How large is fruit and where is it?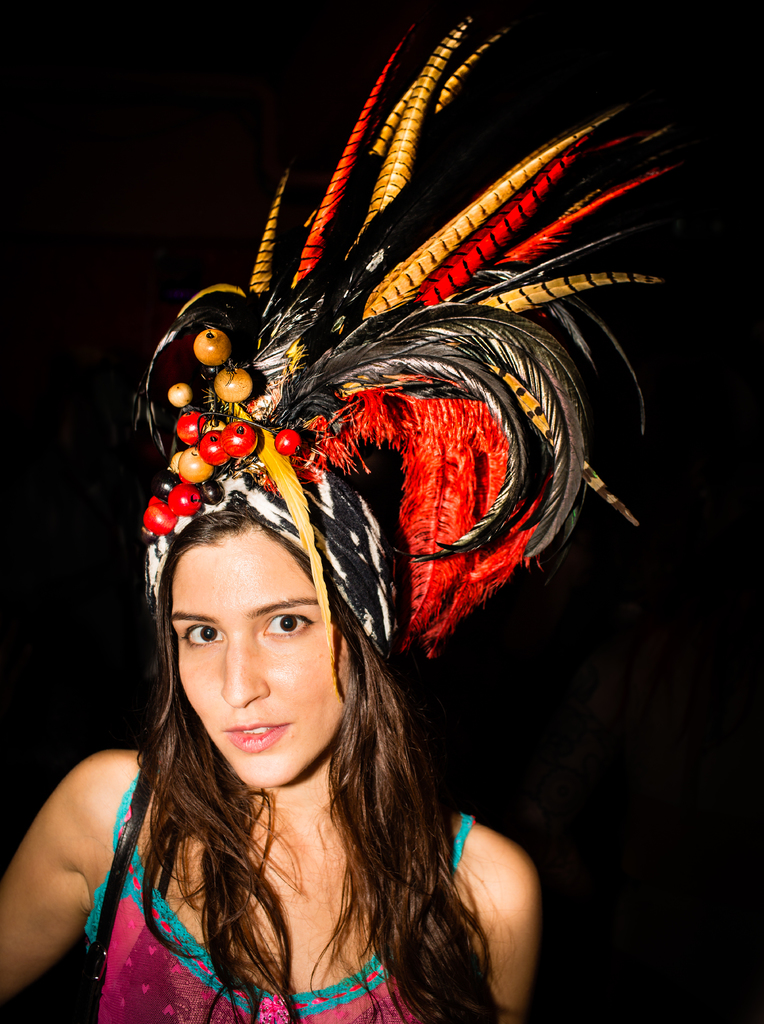
Bounding box: (267, 427, 298, 462).
